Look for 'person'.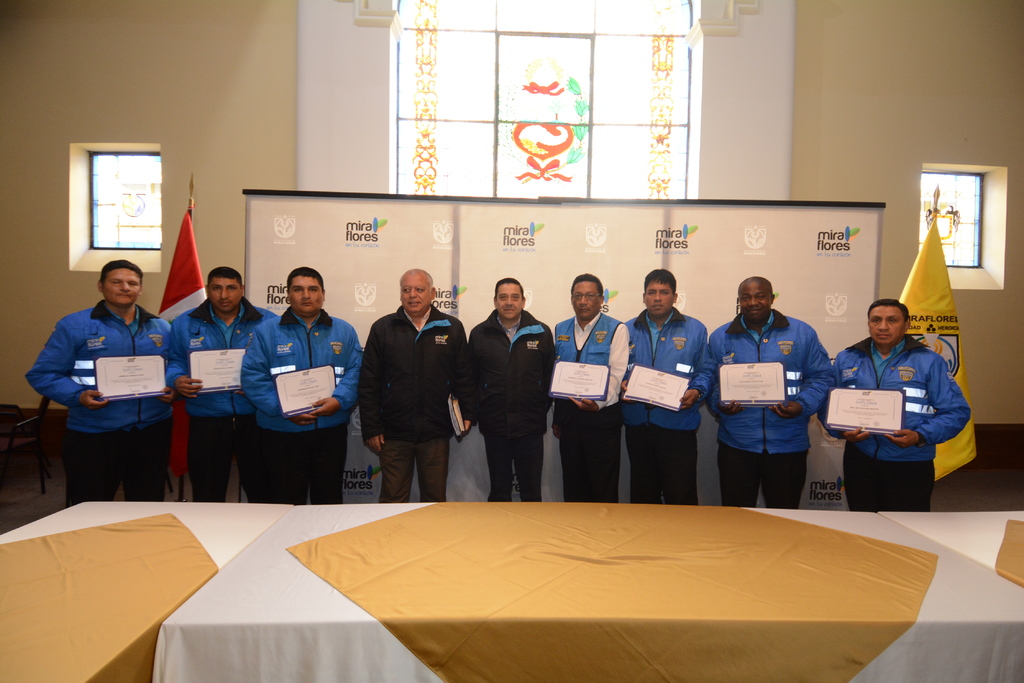
Found: bbox=[470, 278, 557, 504].
